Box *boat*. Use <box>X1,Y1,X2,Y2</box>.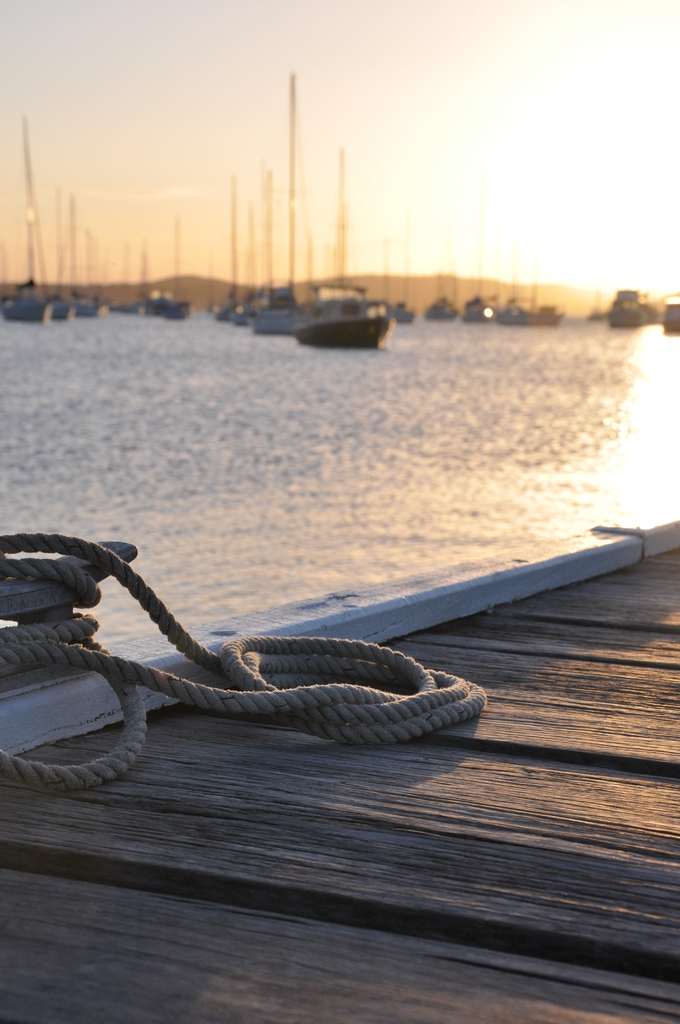
<box>134,251,168,324</box>.
